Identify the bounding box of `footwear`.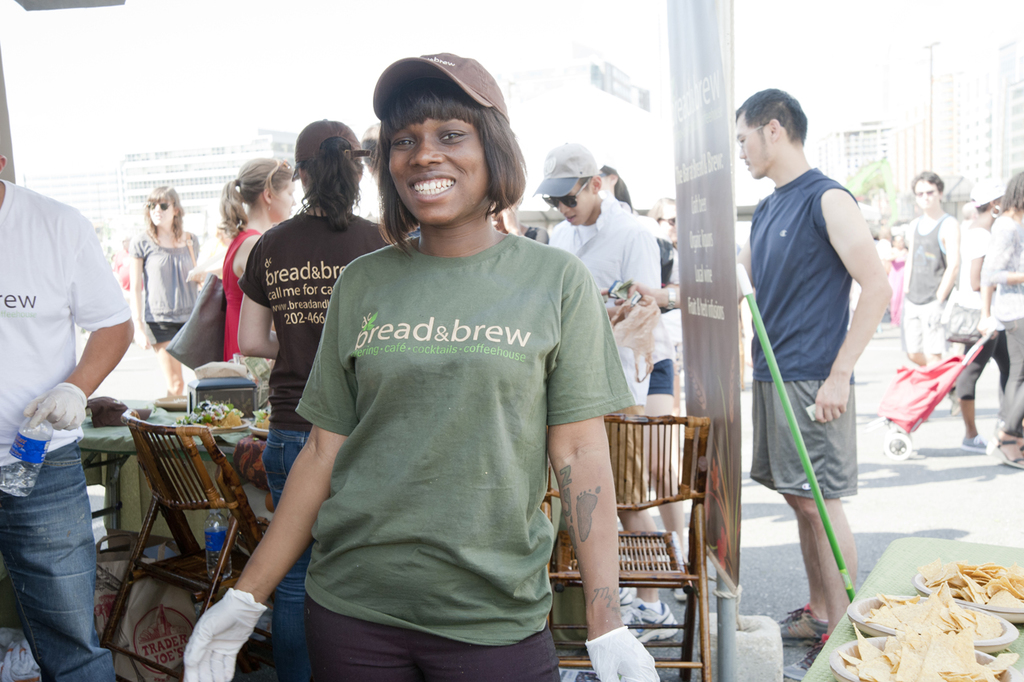
(670,566,691,601).
